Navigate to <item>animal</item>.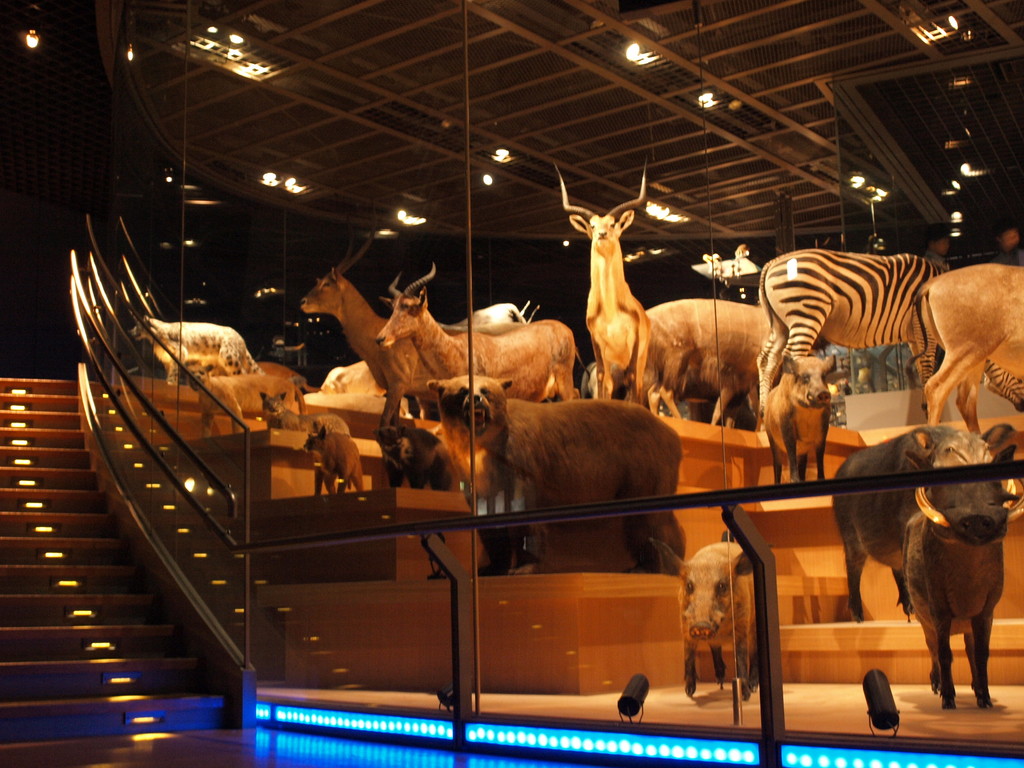
Navigation target: 557, 156, 685, 419.
